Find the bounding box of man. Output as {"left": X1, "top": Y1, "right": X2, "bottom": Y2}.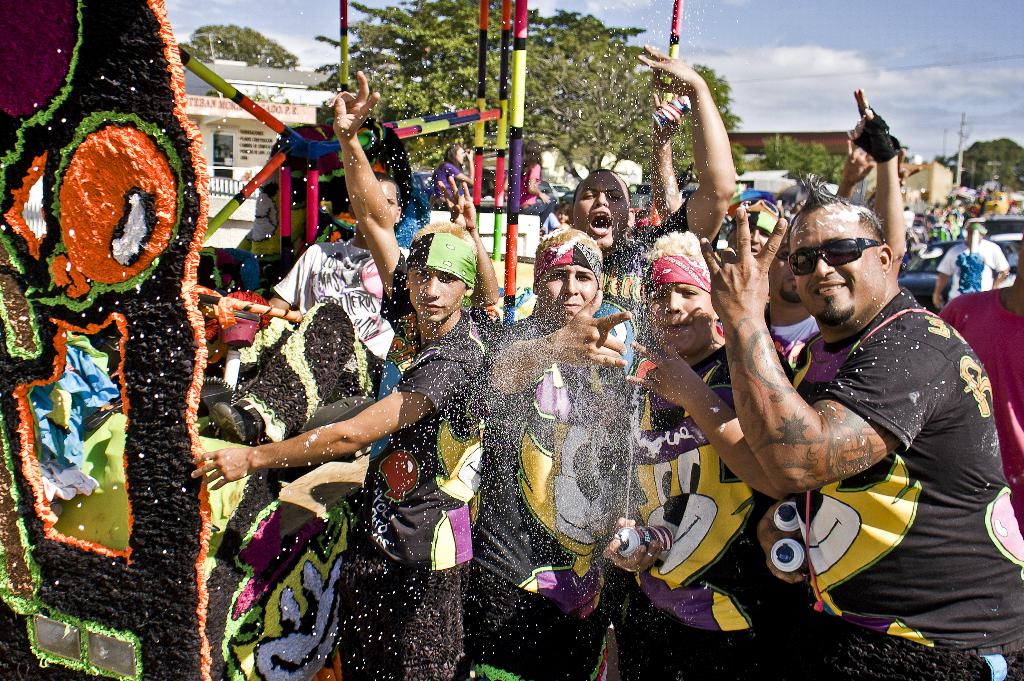
{"left": 471, "top": 224, "right": 630, "bottom": 680}.
